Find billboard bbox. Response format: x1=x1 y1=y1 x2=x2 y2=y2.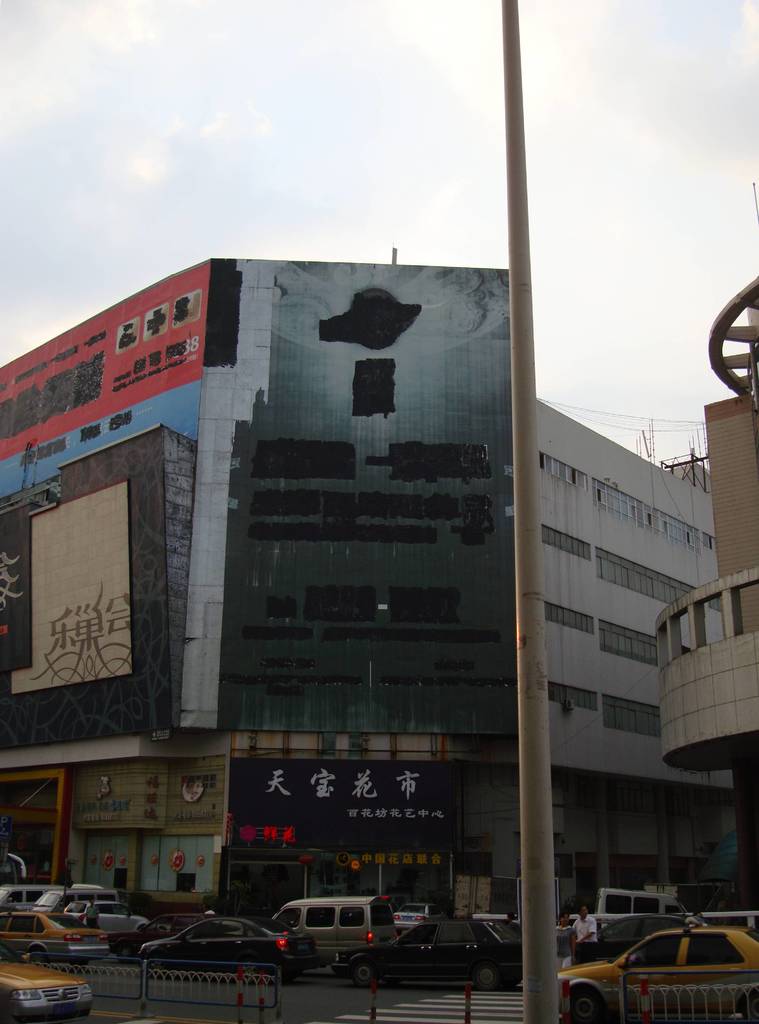
x1=223 y1=259 x2=519 y2=742.
